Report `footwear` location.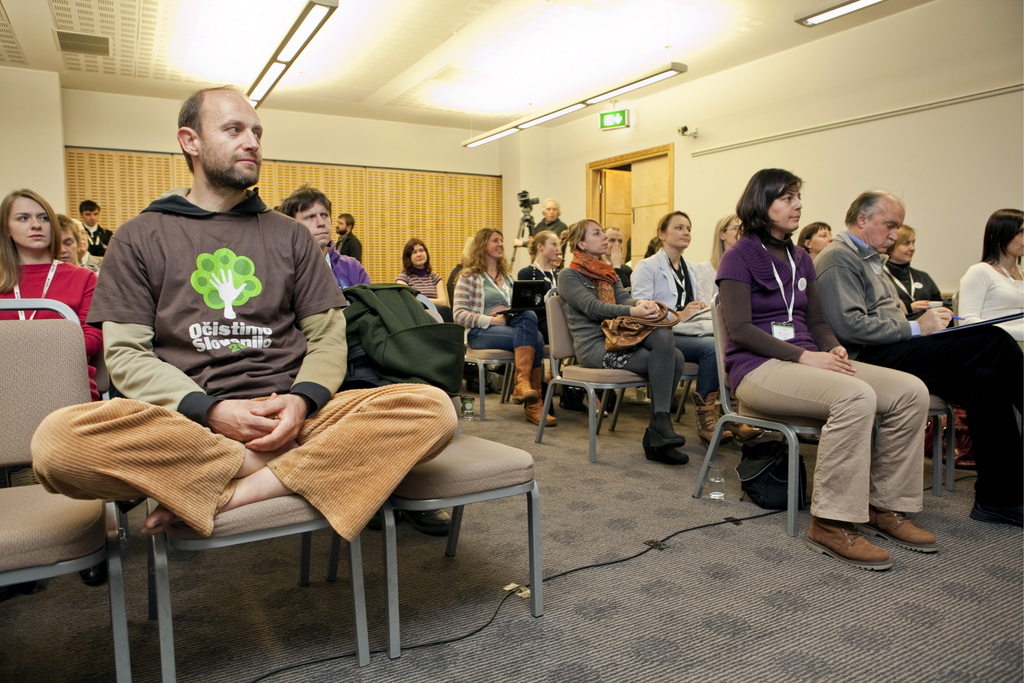
Report: l=525, t=365, r=557, b=425.
